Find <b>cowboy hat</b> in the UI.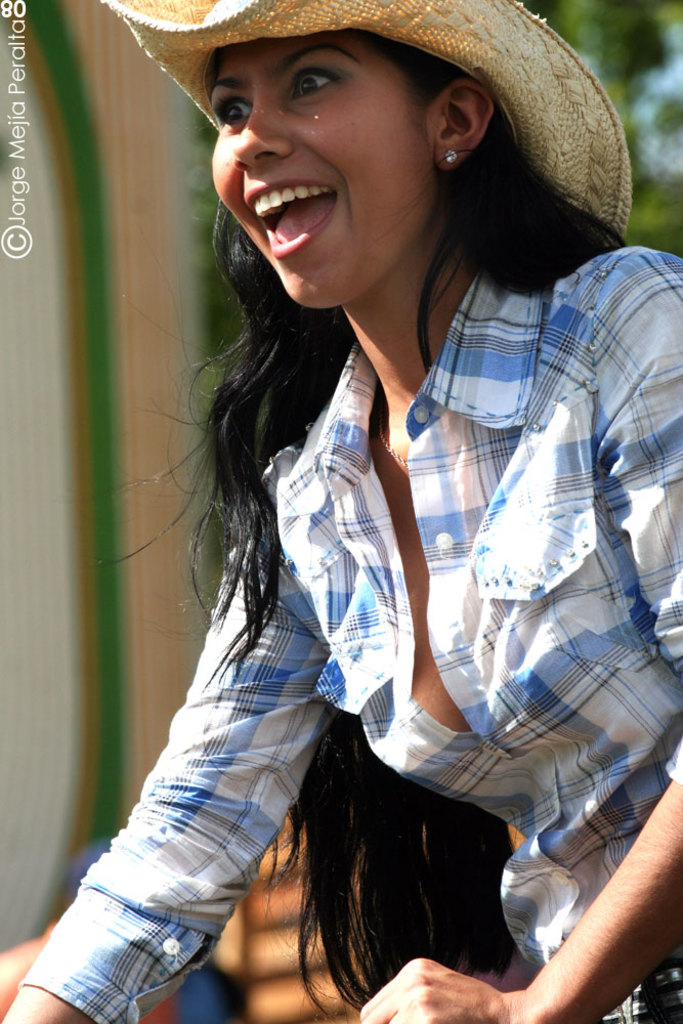
UI element at bbox=[99, 2, 628, 242].
